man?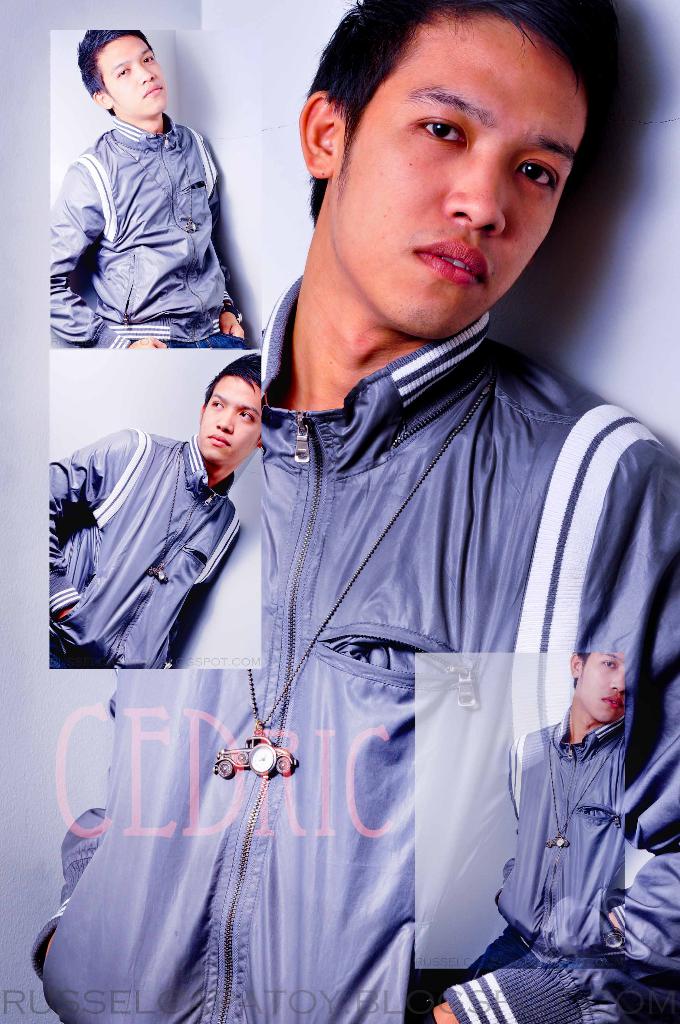
BBox(31, 1, 679, 1023)
